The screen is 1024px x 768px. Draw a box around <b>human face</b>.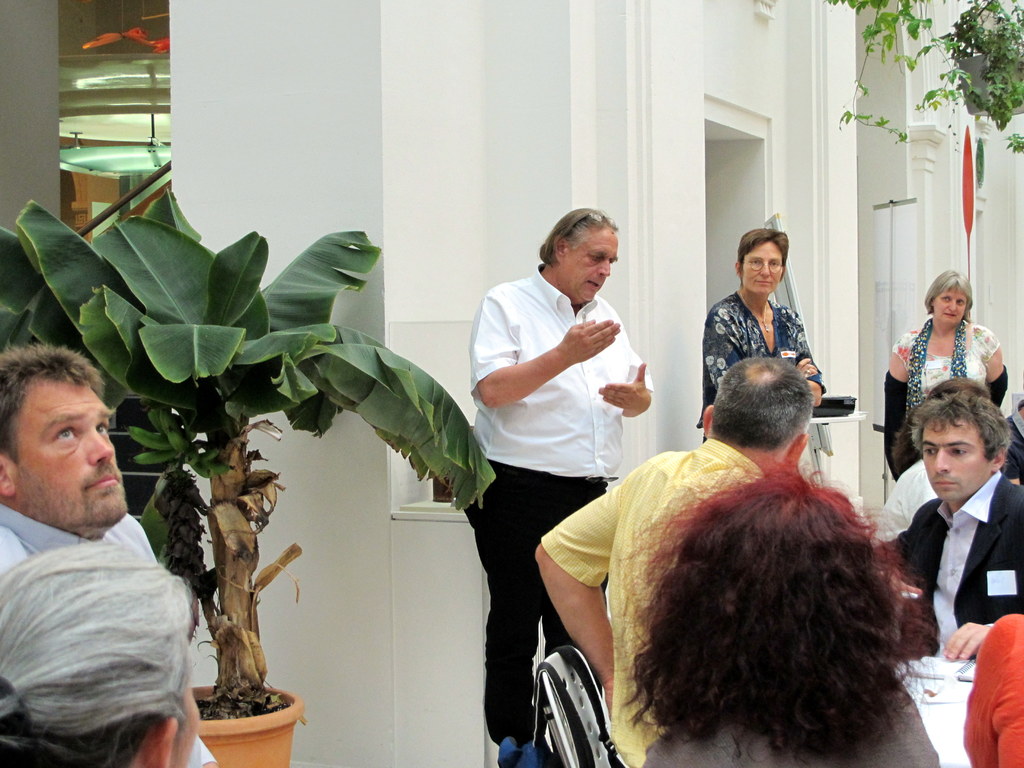
(562, 226, 619, 299).
